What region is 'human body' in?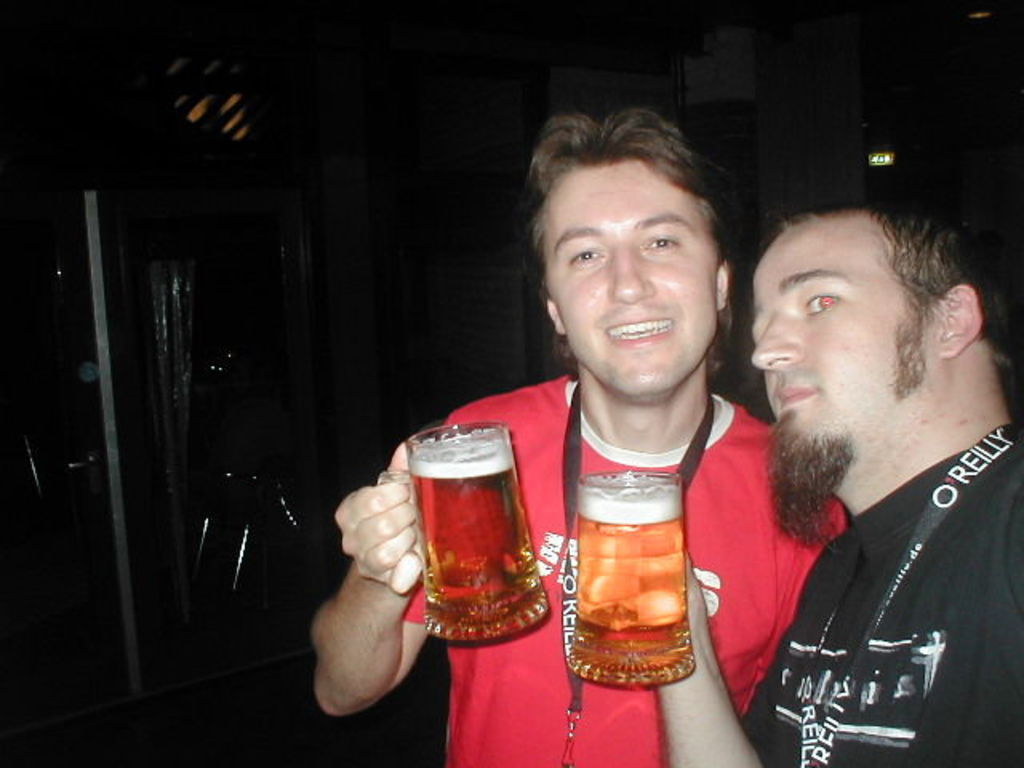
339/139/826/739.
